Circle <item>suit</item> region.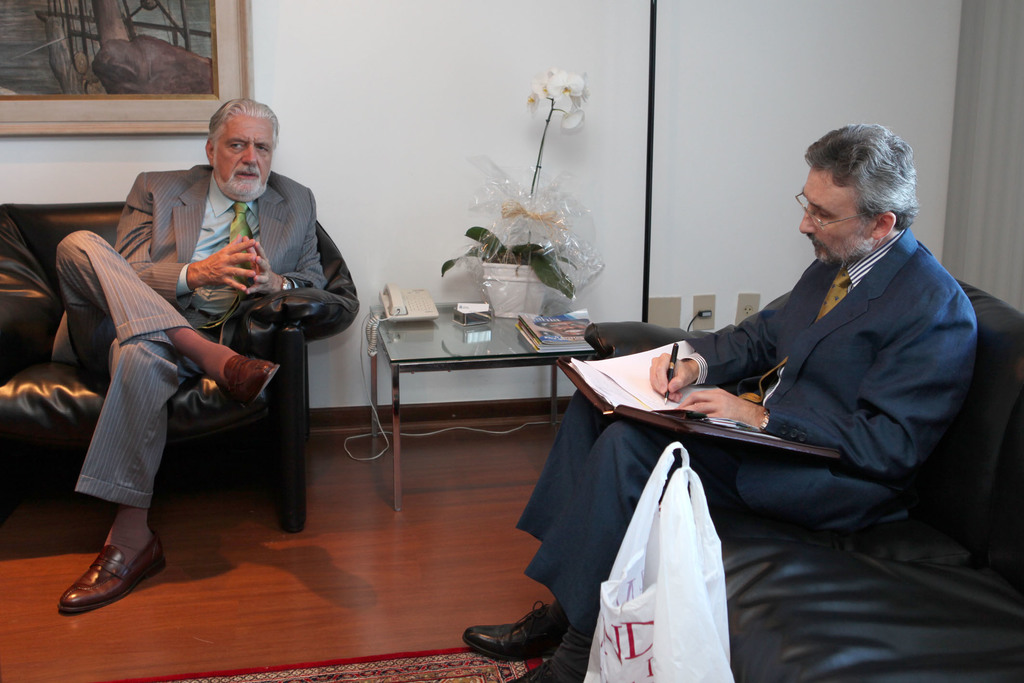
Region: bbox=(521, 207, 980, 632).
